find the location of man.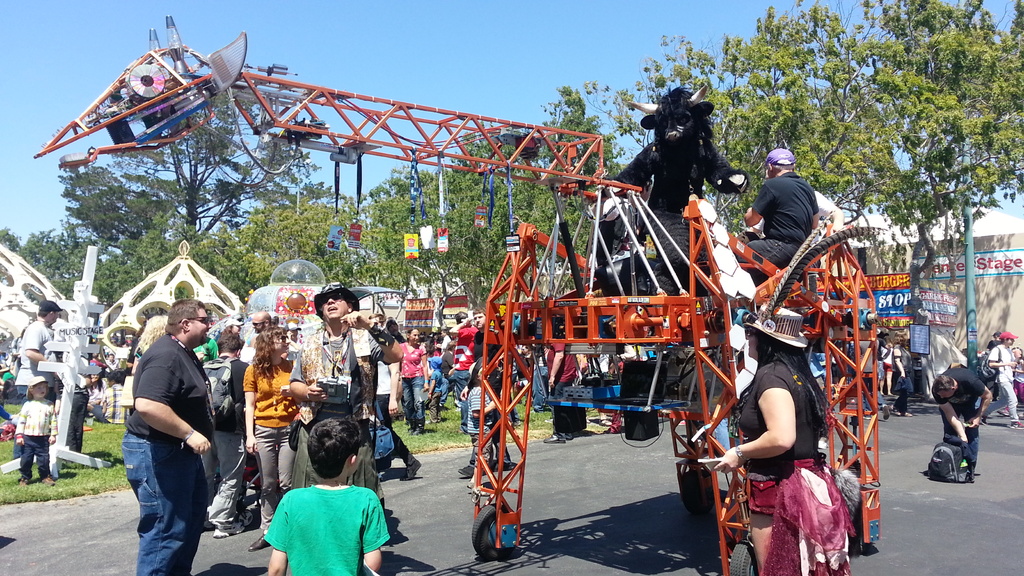
Location: select_region(982, 333, 1023, 431).
